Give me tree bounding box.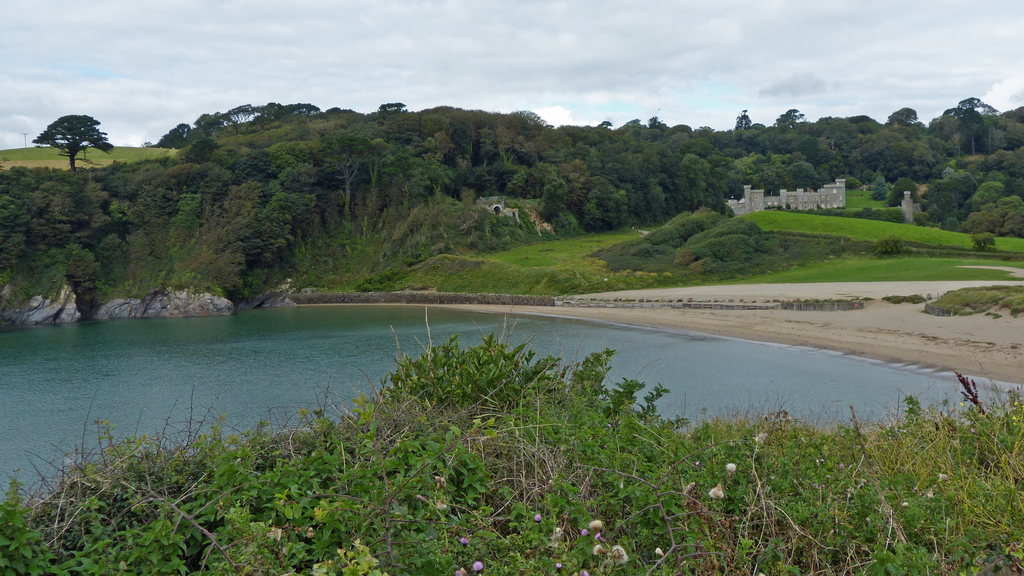
[481,122,503,211].
